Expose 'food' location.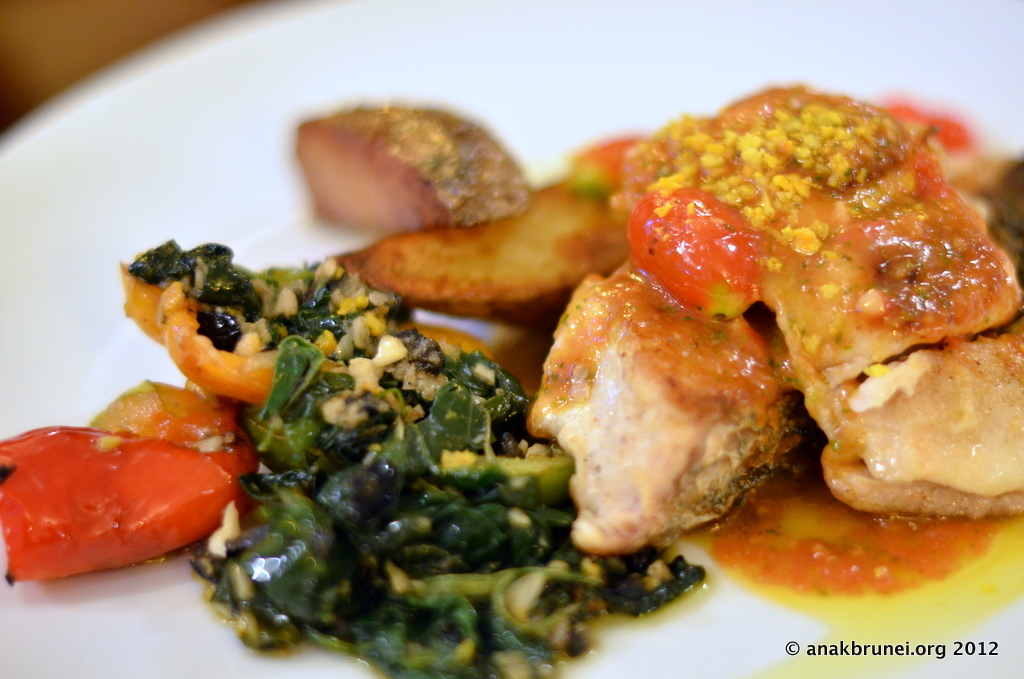
Exposed at <box>167,53,1018,641</box>.
